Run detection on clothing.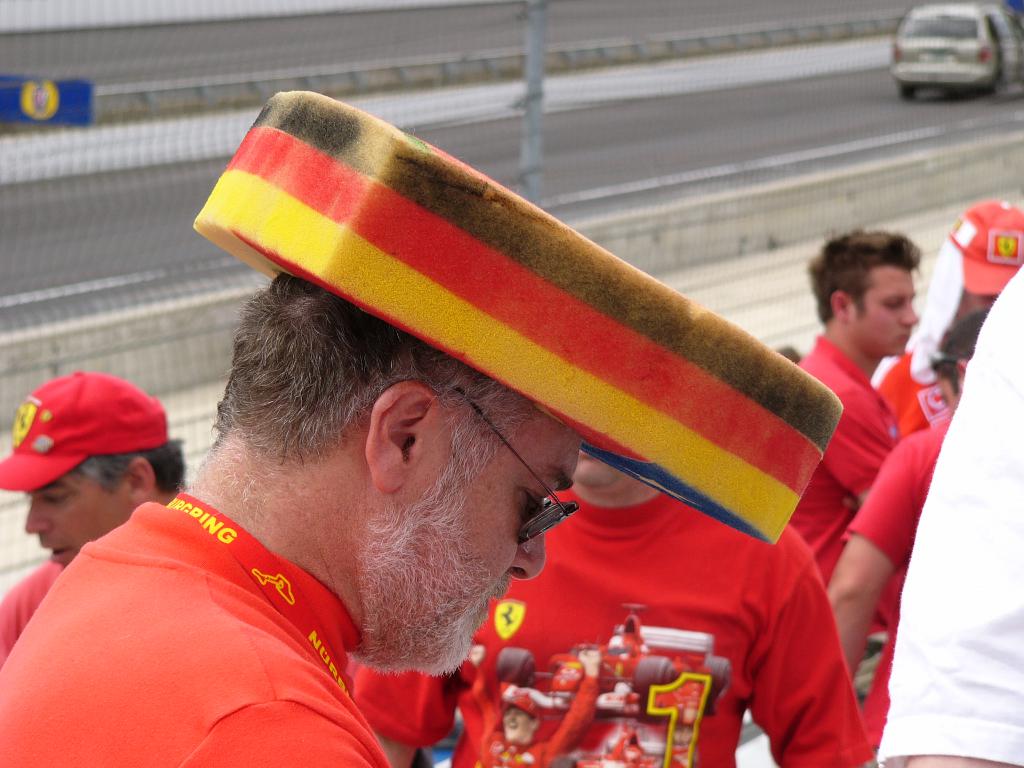
Result: Rect(873, 344, 943, 442).
